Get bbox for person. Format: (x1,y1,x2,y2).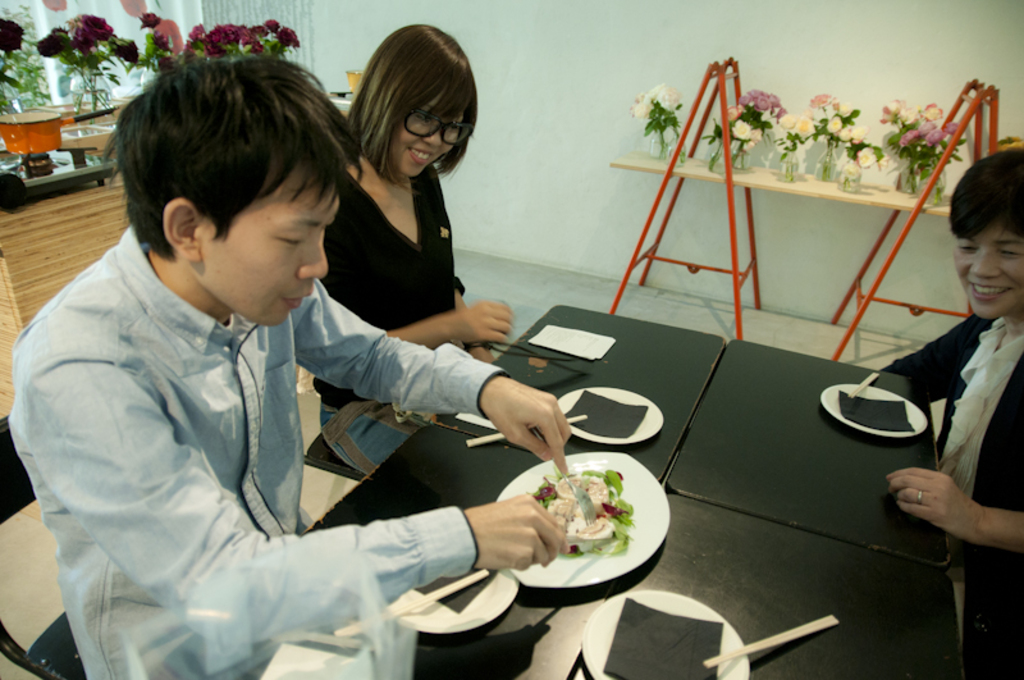
(306,20,512,470).
